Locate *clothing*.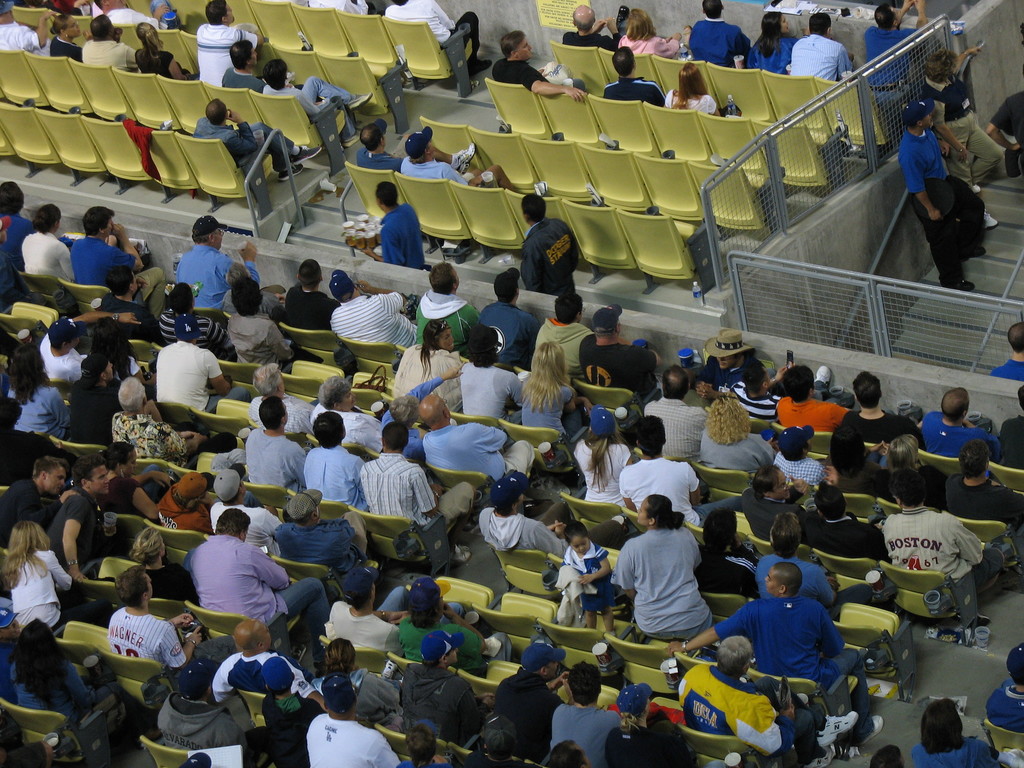
Bounding box: [618,31,680,61].
